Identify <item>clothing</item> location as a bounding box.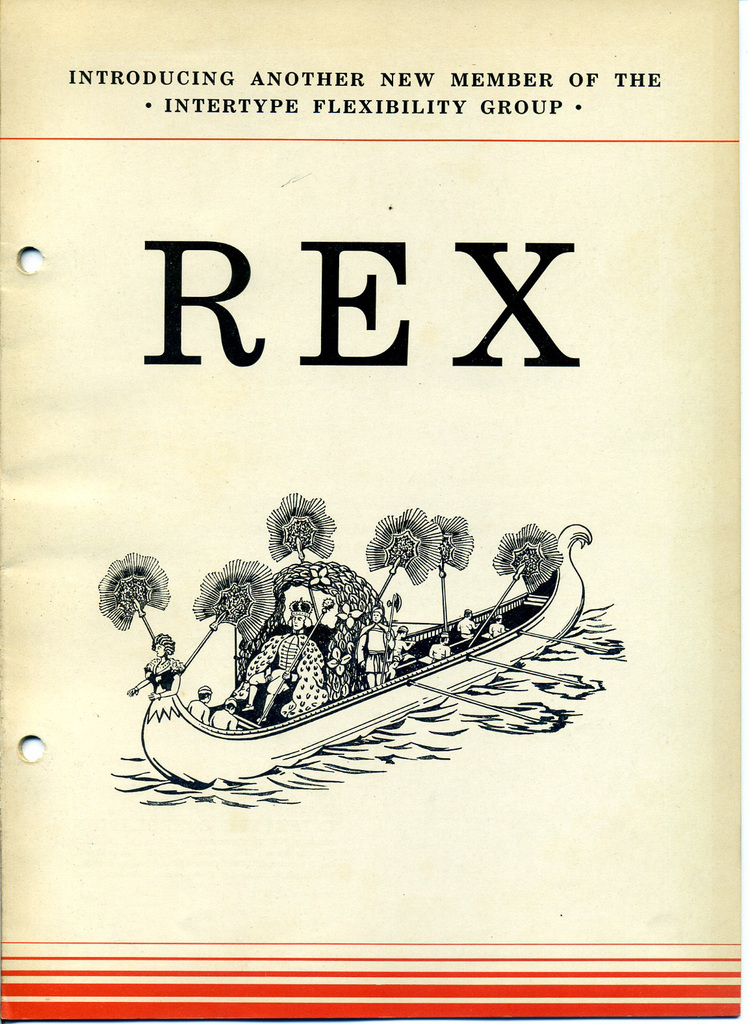
rect(183, 697, 206, 725).
